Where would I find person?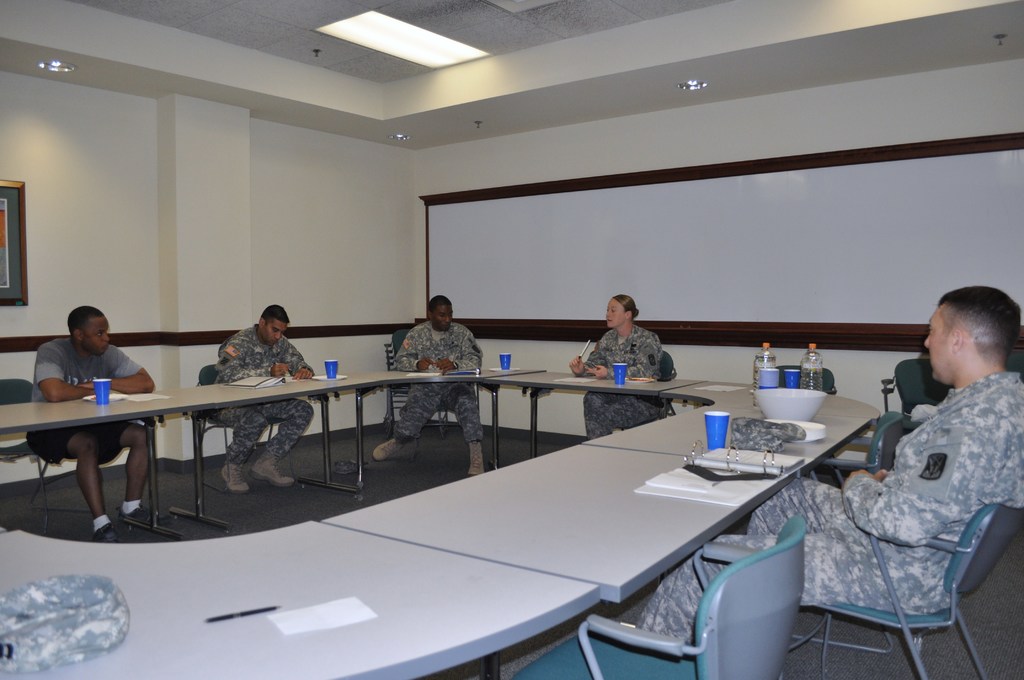
At BBox(207, 301, 319, 498).
